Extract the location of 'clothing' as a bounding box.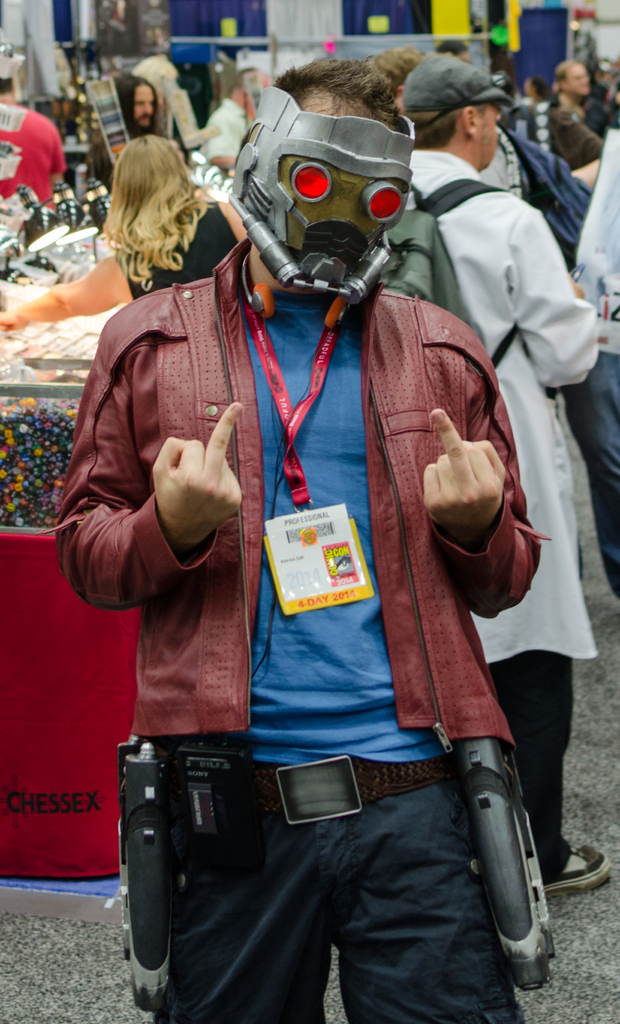
(x1=488, y1=633, x2=582, y2=877).
